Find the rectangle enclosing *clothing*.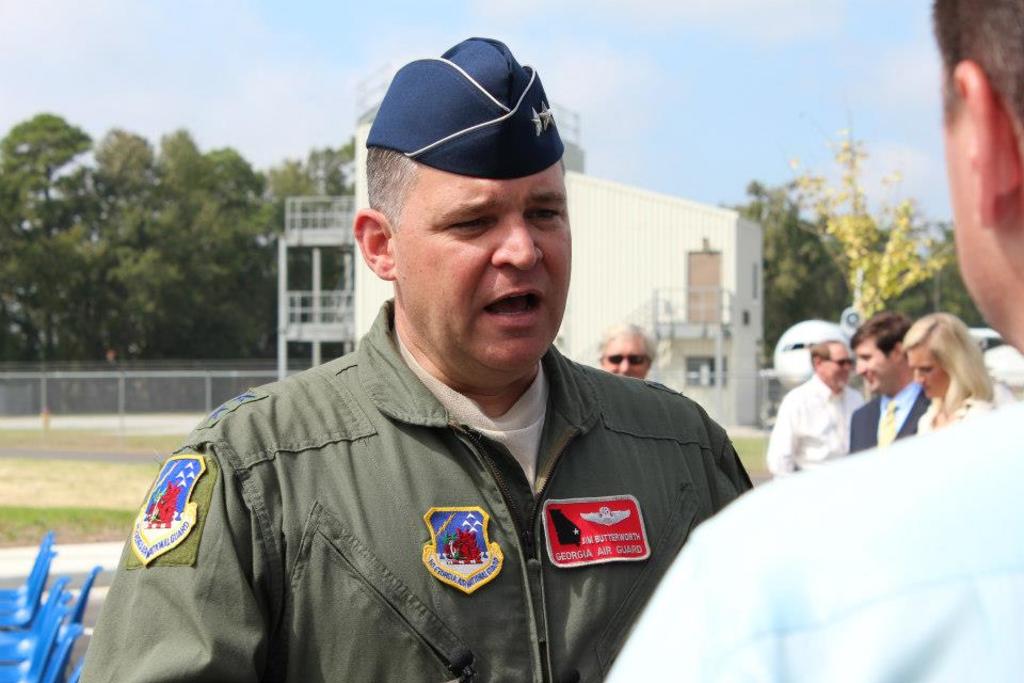
bbox=[770, 377, 861, 474].
